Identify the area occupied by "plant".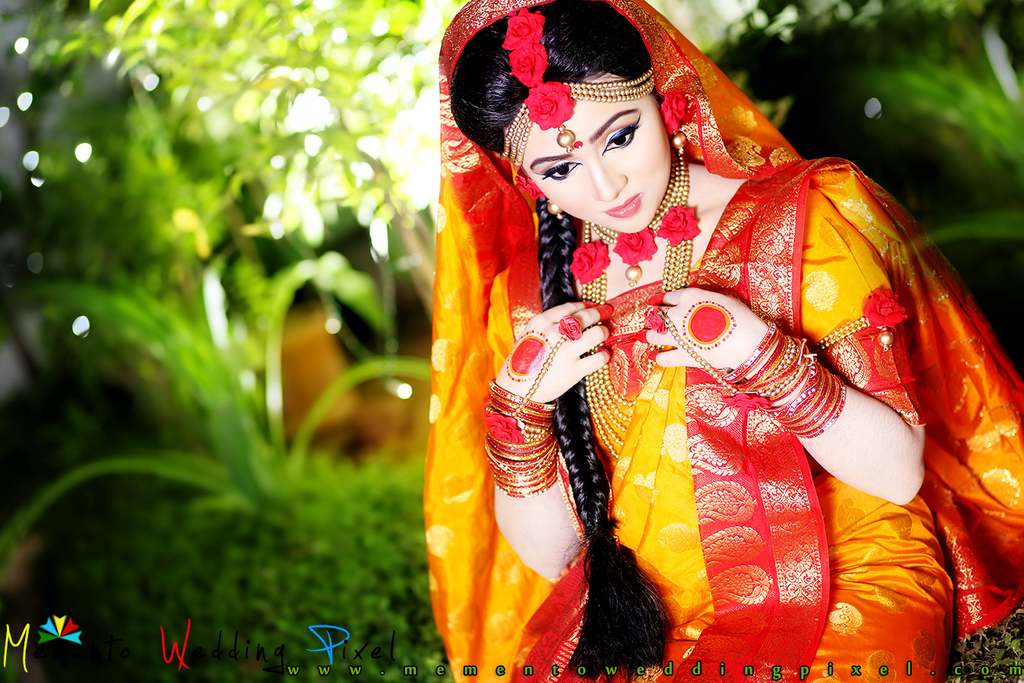
Area: x1=50, y1=272, x2=426, y2=654.
